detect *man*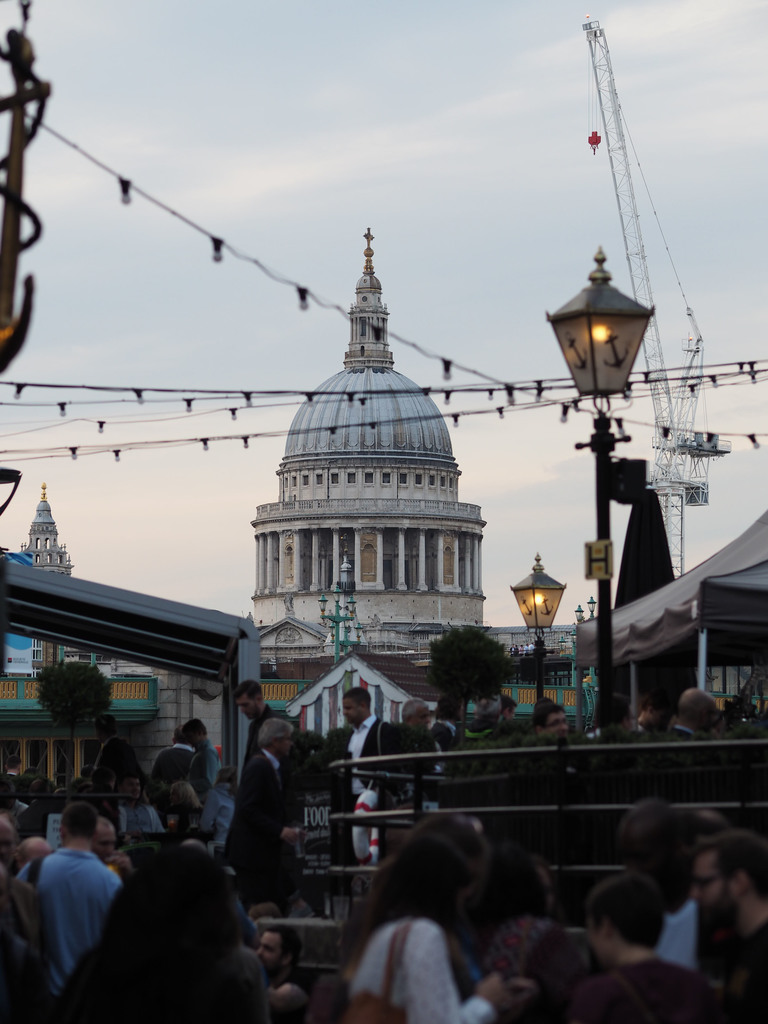
472, 695, 520, 735
